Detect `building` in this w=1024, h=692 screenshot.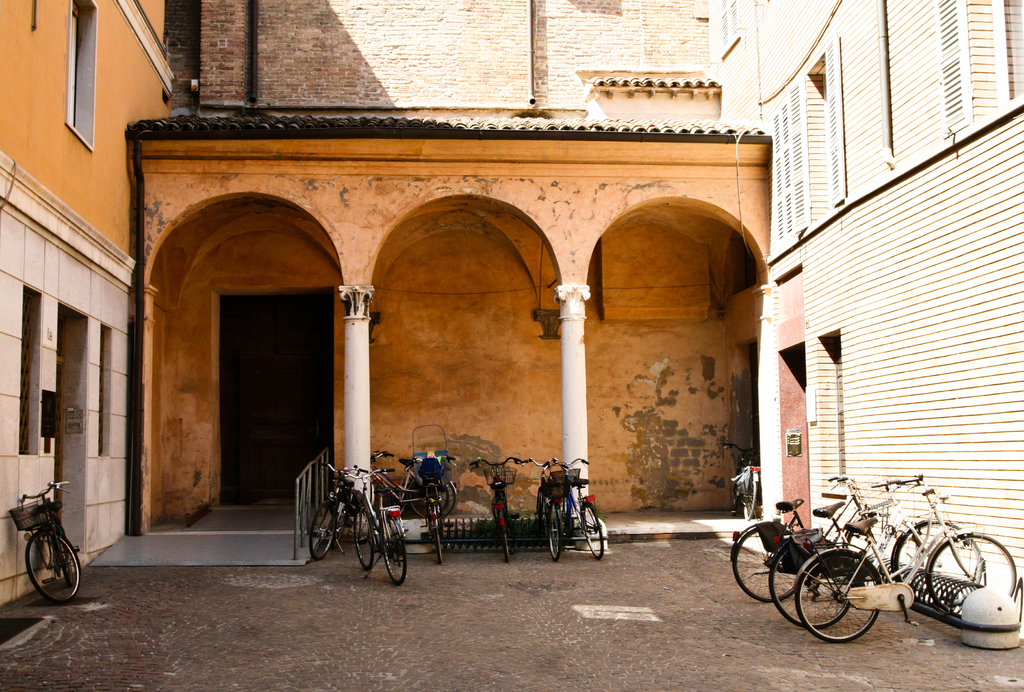
Detection: box=[720, 0, 1023, 609].
